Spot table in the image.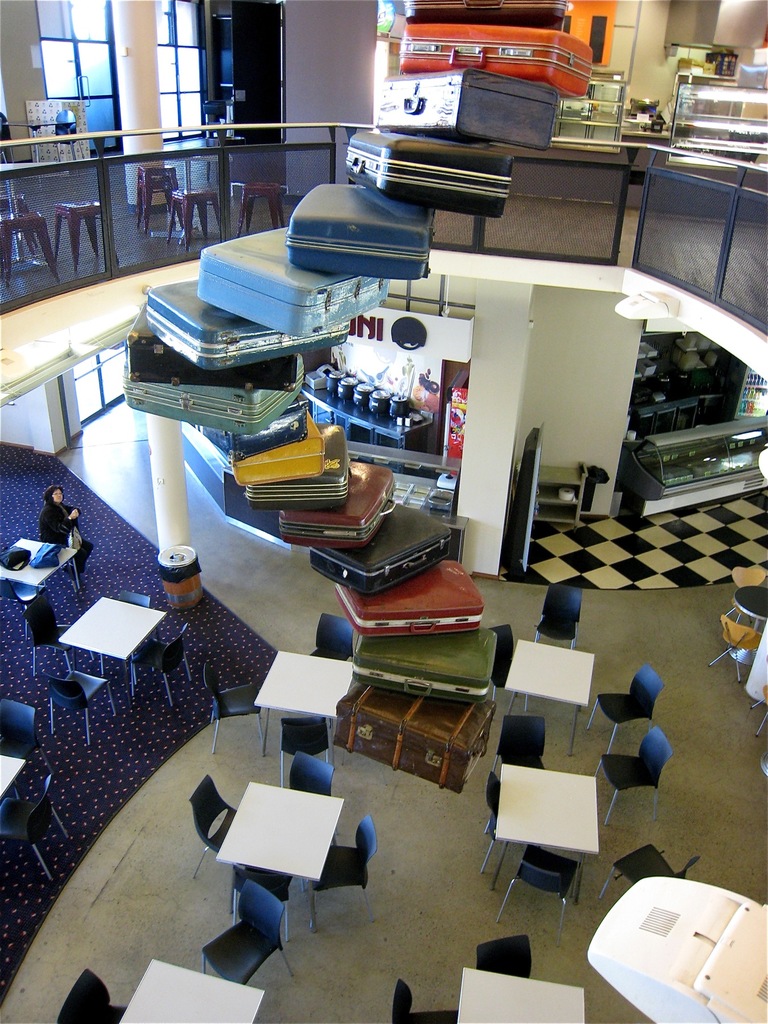
table found at (504, 643, 591, 756).
